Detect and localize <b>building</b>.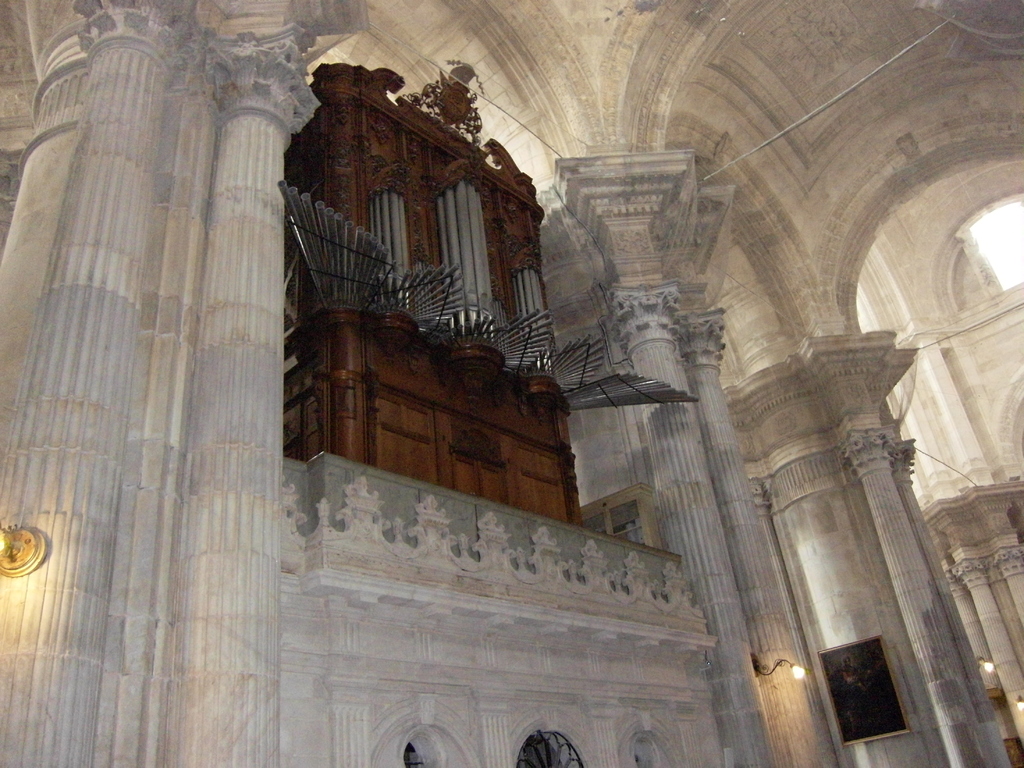
Localized at (left=0, top=0, right=1023, bottom=767).
